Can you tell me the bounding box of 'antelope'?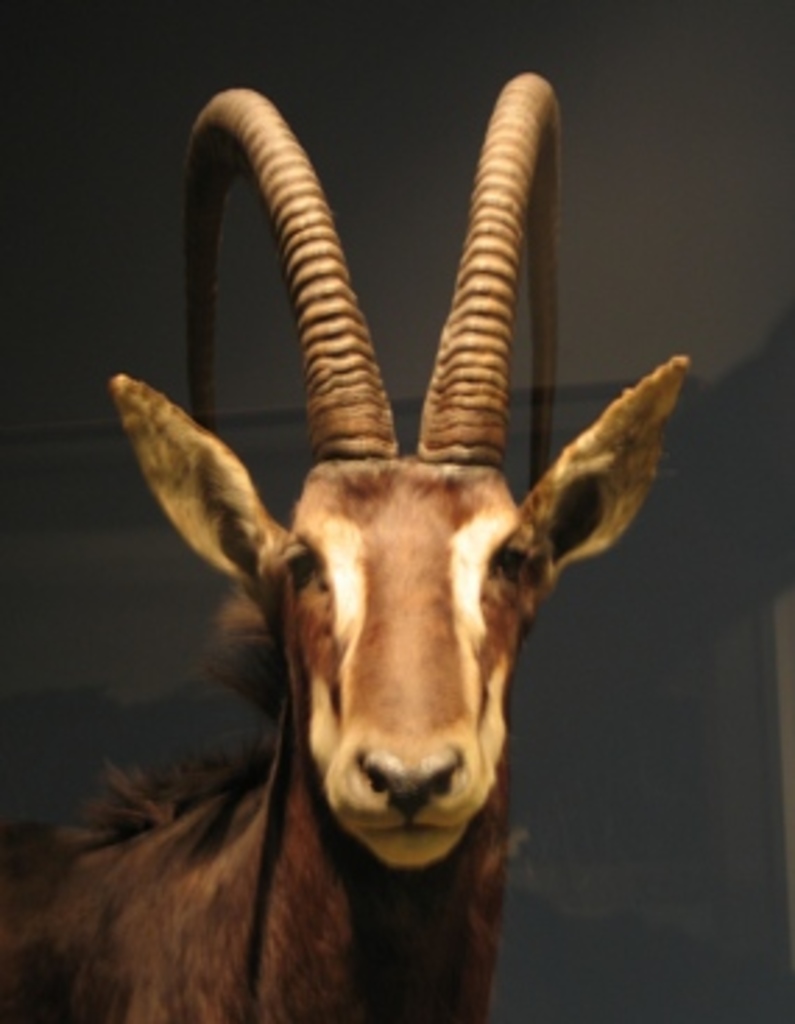
0/70/683/1021.
